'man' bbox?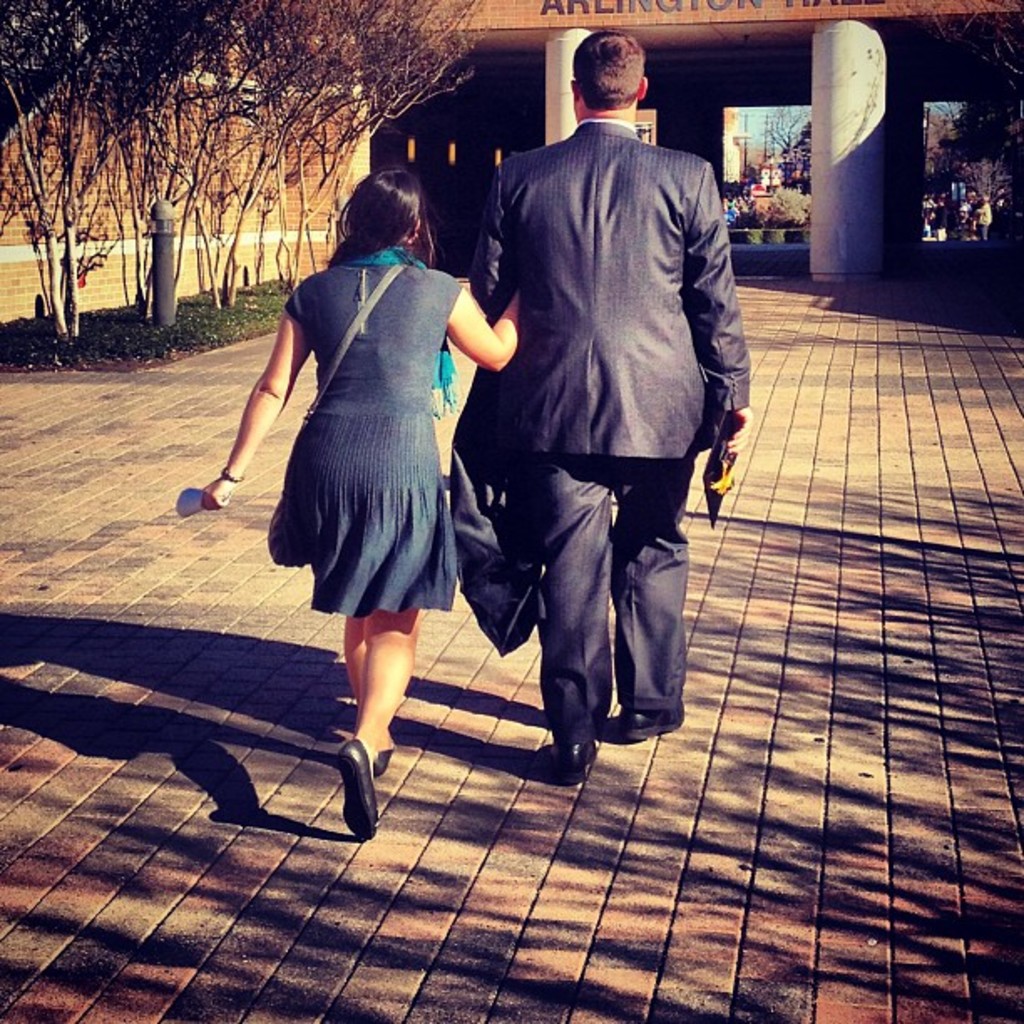
(435,60,755,793)
